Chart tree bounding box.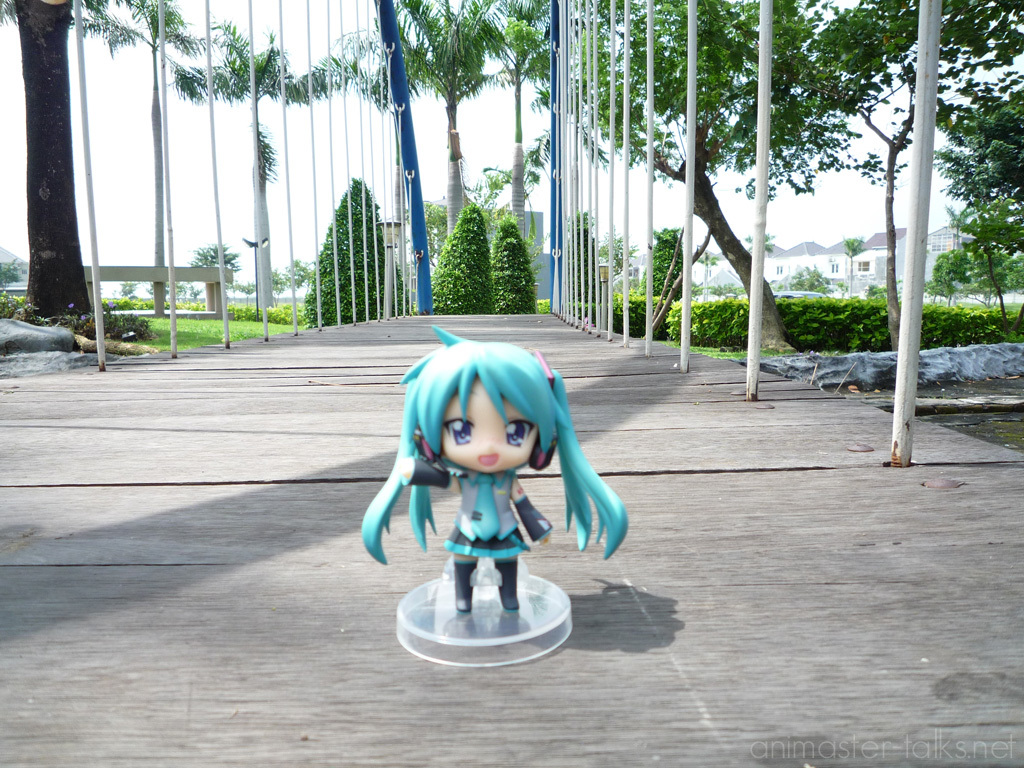
Charted: 0, 0, 99, 319.
